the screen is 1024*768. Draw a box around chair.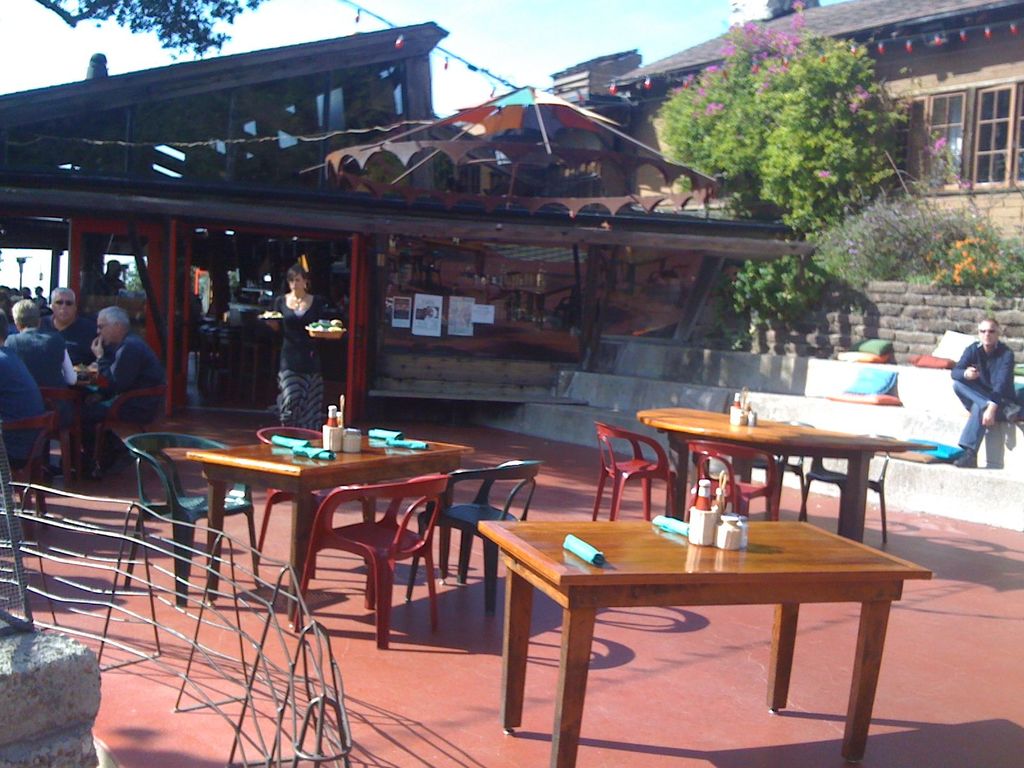
crop(772, 419, 813, 492).
